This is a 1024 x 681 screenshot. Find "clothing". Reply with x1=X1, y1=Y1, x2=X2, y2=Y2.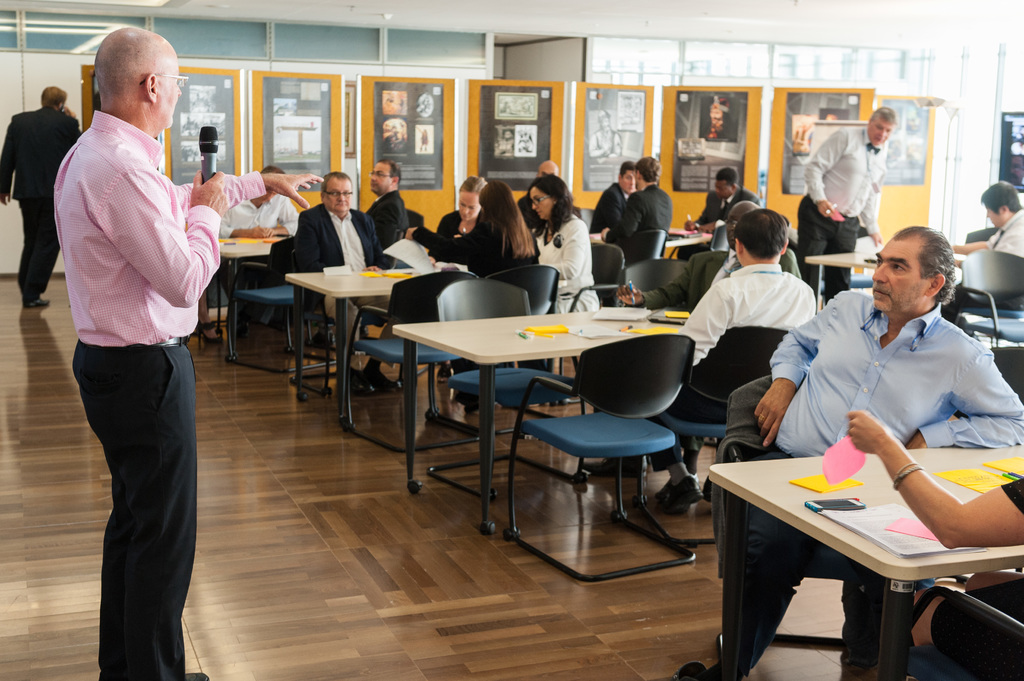
x1=412, y1=220, x2=541, y2=277.
